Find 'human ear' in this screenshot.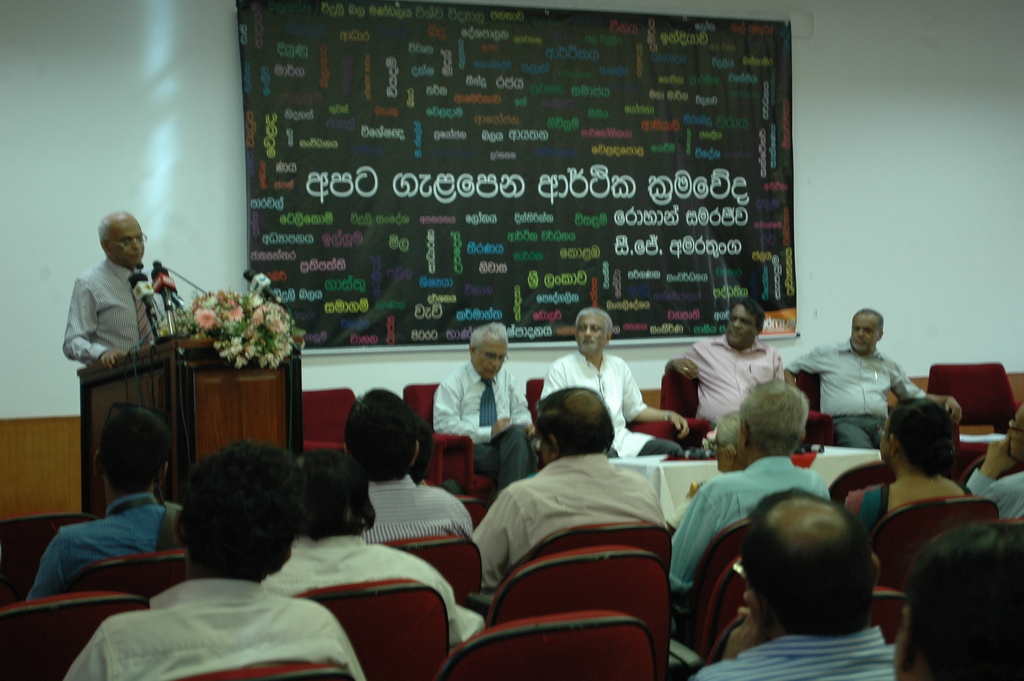
The bounding box for 'human ear' is bbox(735, 413, 749, 444).
